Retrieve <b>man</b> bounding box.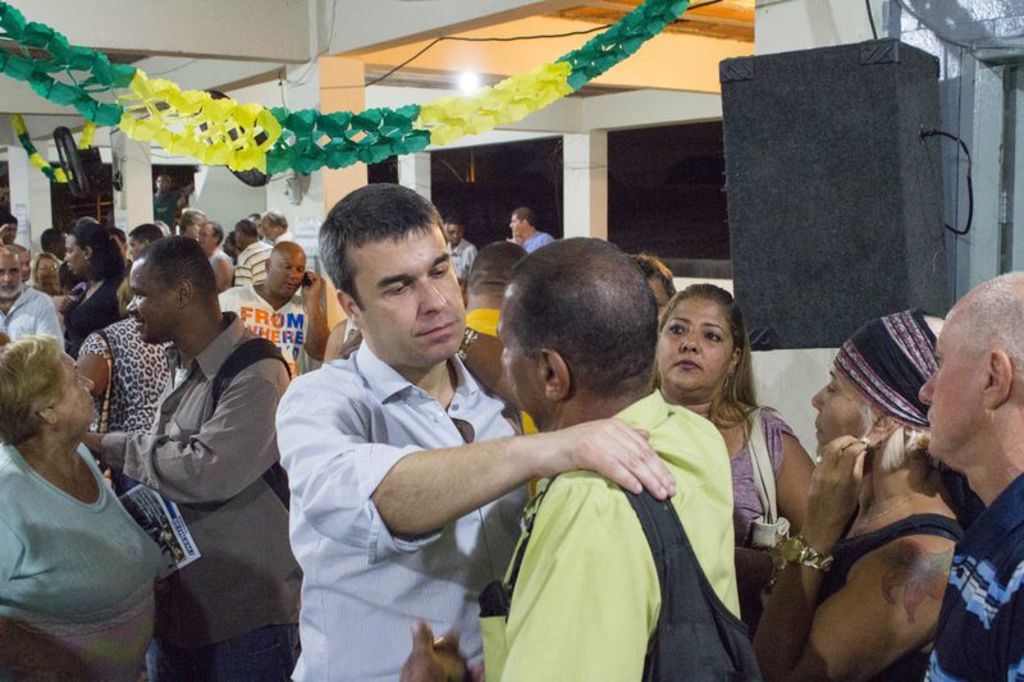
Bounding box: left=0, top=212, right=27, bottom=265.
